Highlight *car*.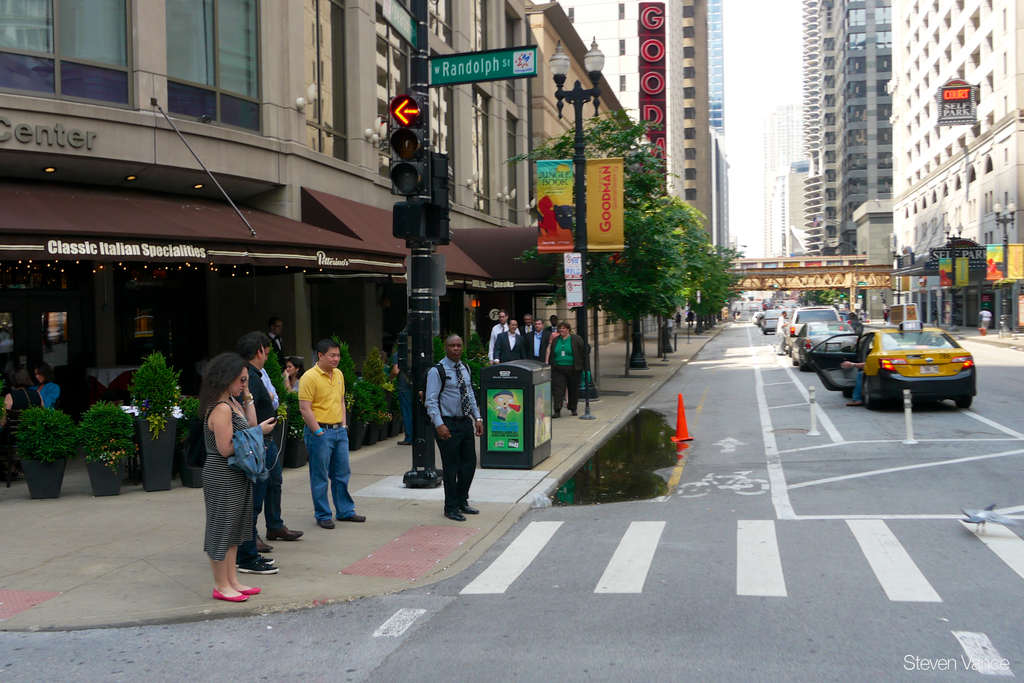
Highlighted region: (x1=753, y1=311, x2=766, y2=323).
